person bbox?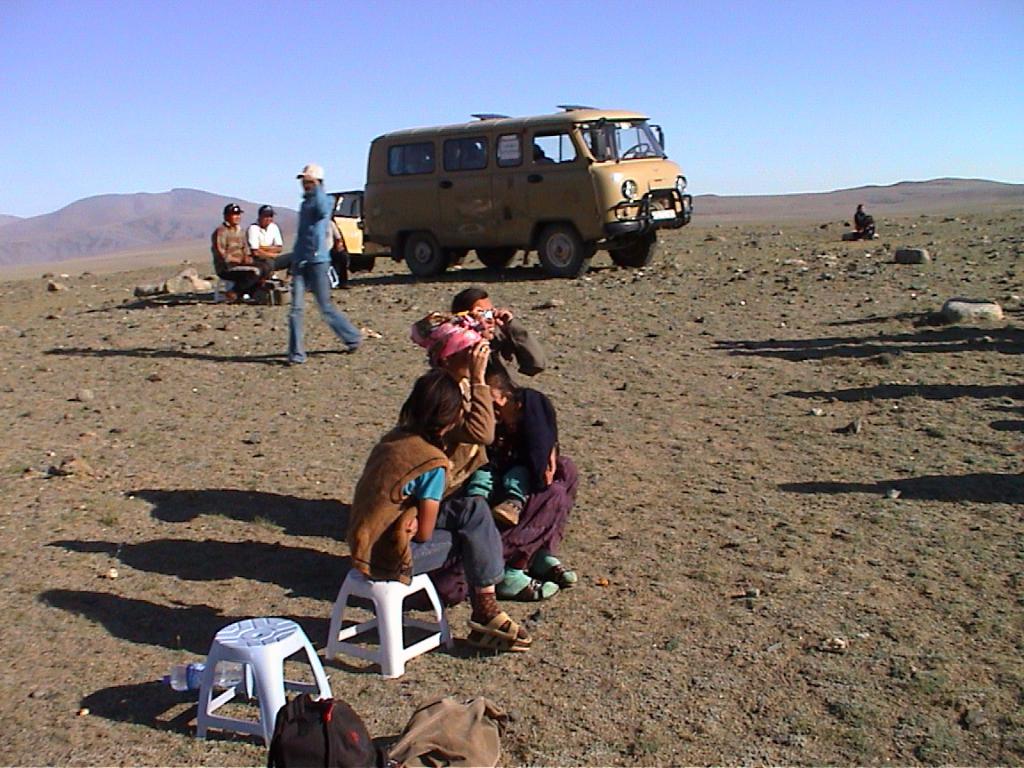
pyautogui.locateOnScreen(288, 164, 359, 371)
